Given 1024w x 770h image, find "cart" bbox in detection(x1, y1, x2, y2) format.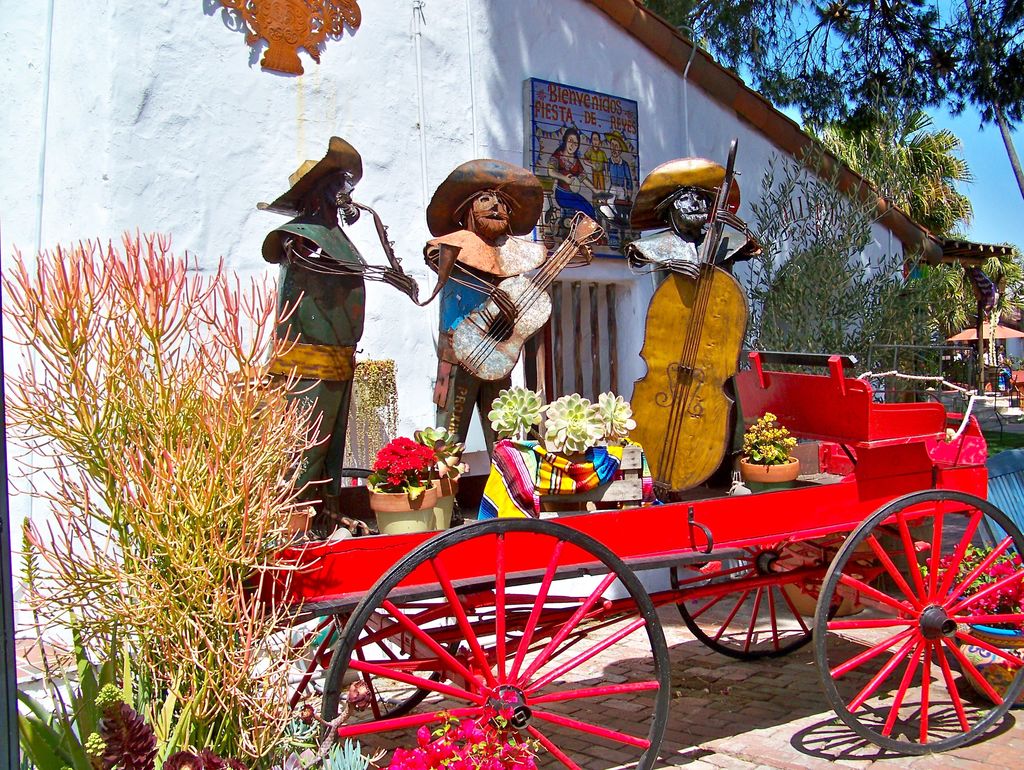
detection(248, 348, 1023, 769).
